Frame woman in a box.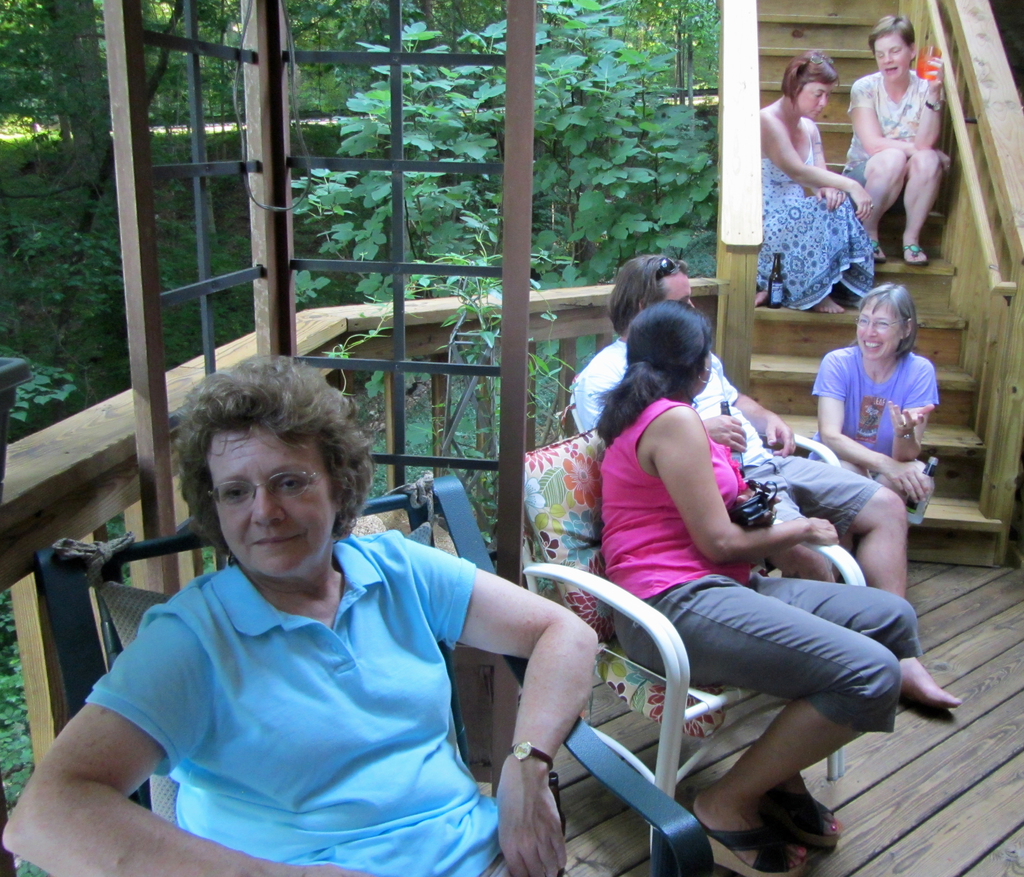
(598, 309, 927, 876).
